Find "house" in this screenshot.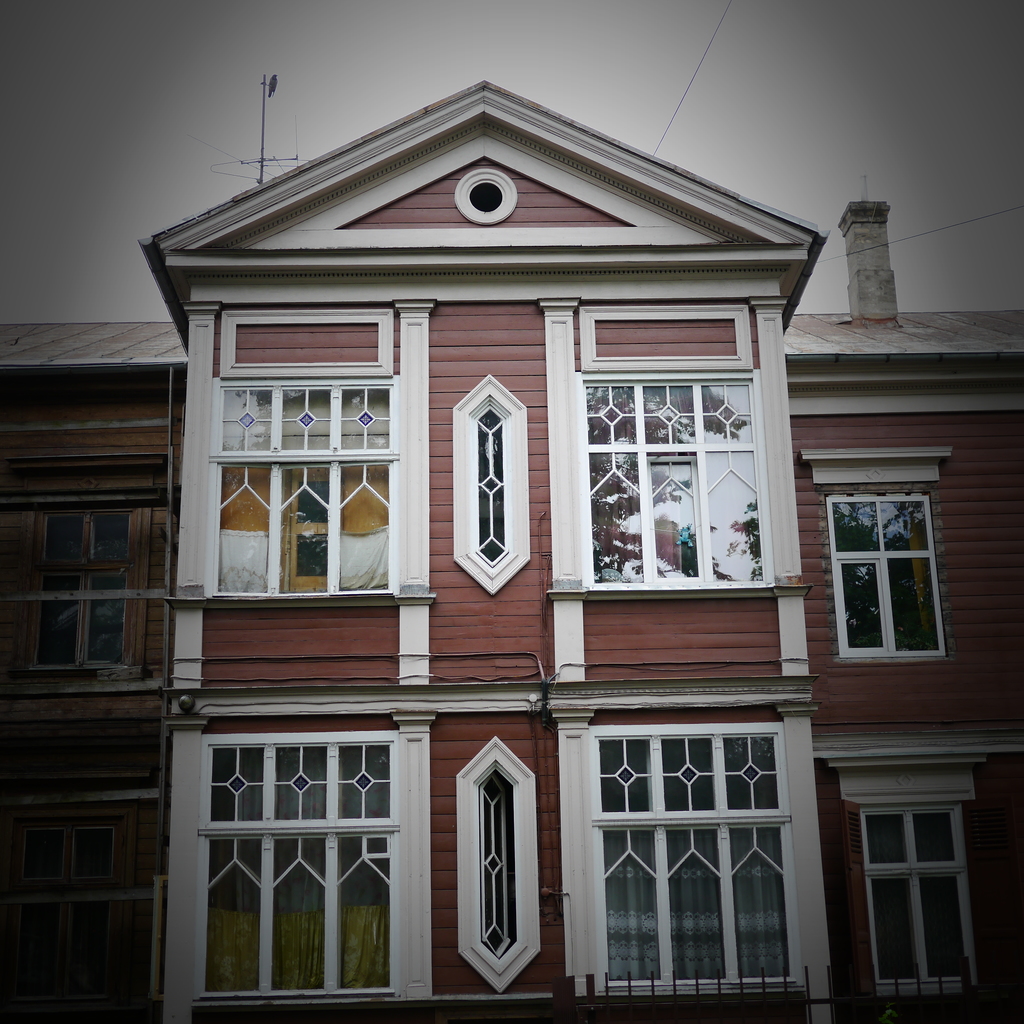
The bounding box for "house" is {"left": 0, "top": 79, "right": 1023, "bottom": 1023}.
